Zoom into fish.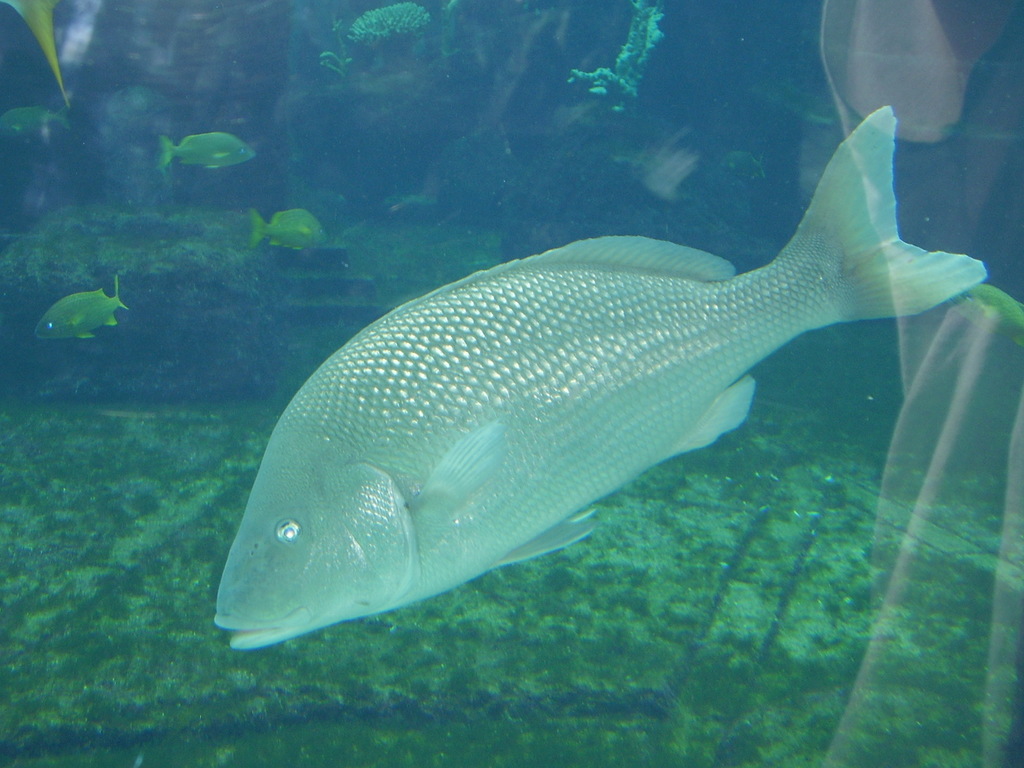
Zoom target: pyautogui.locateOnScreen(0, 98, 71, 140).
